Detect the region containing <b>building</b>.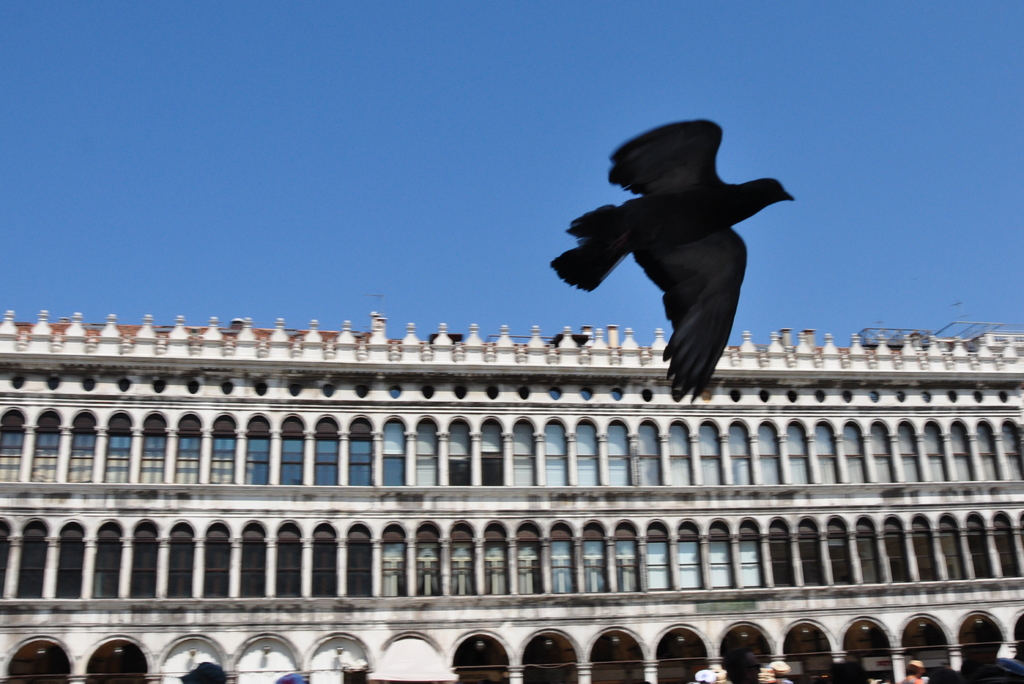
0,311,1023,683.
